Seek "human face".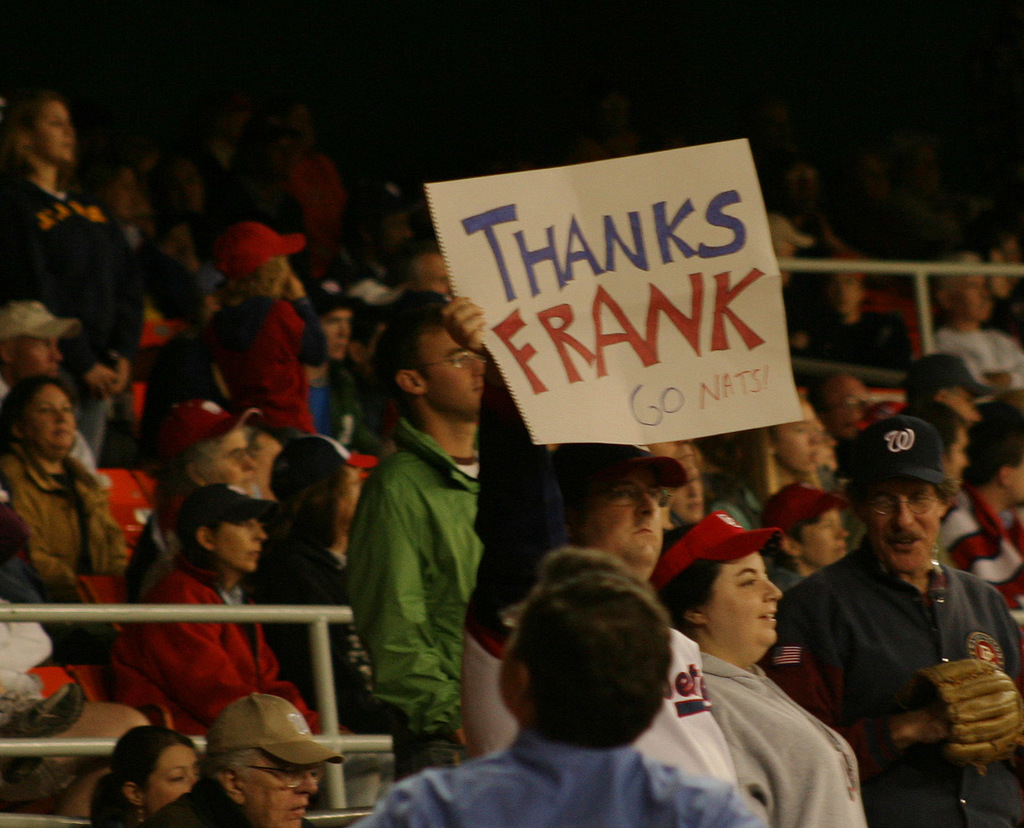
(220,511,270,566).
